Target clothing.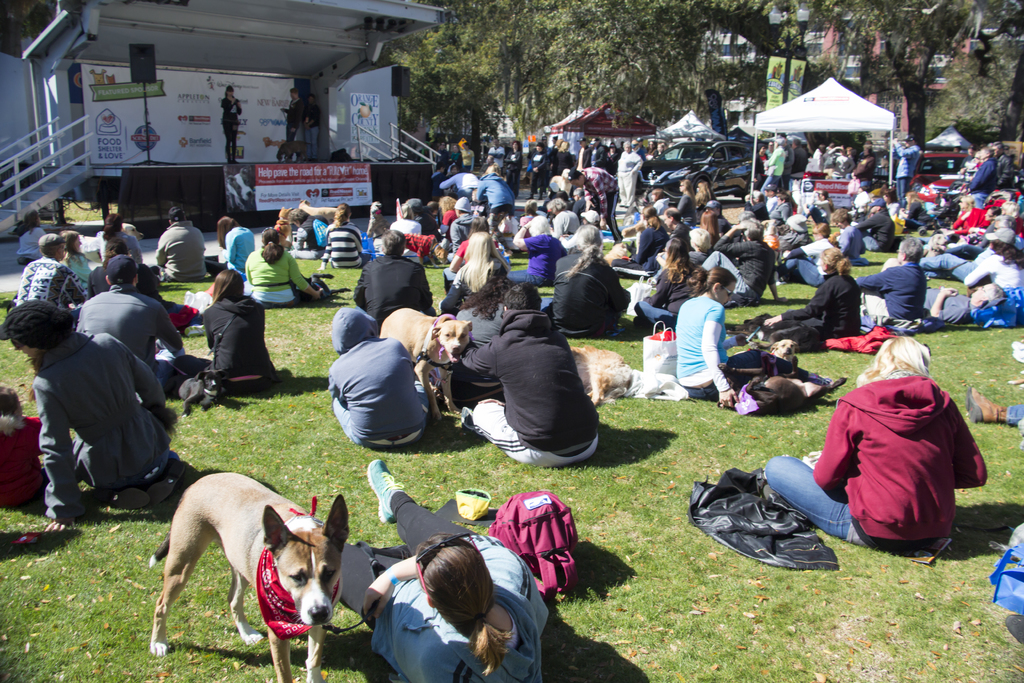
Target region: detection(97, 231, 145, 265).
